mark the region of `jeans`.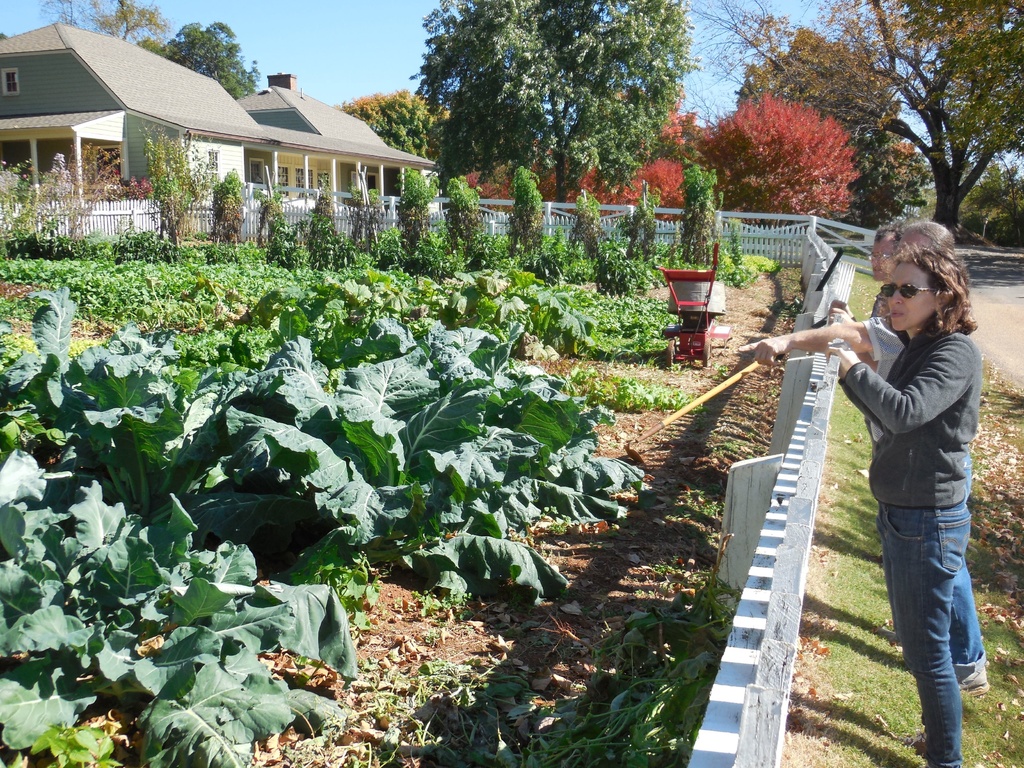
Region: Rect(870, 477, 989, 754).
